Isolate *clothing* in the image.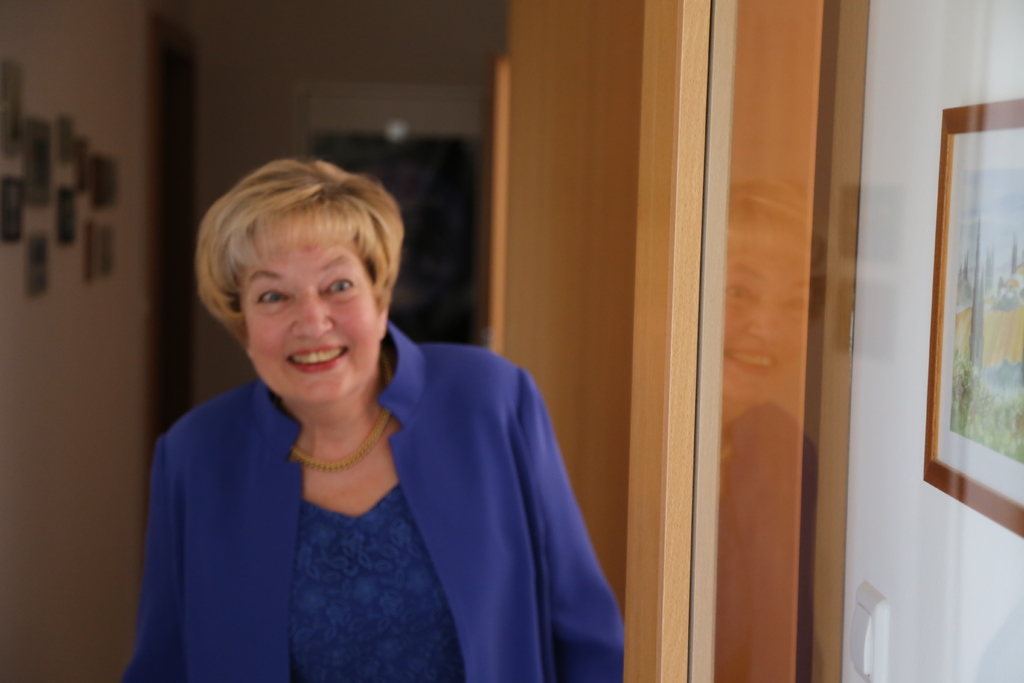
Isolated region: [x1=136, y1=314, x2=619, y2=680].
